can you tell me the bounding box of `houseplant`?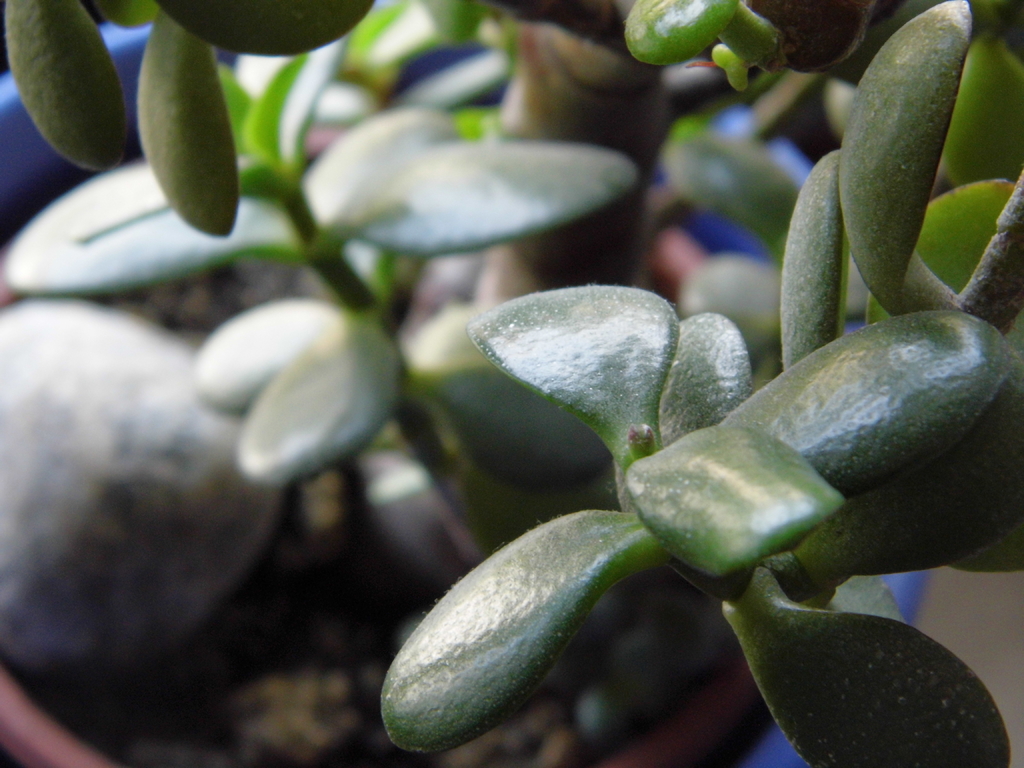
bbox=[0, 0, 1022, 767].
